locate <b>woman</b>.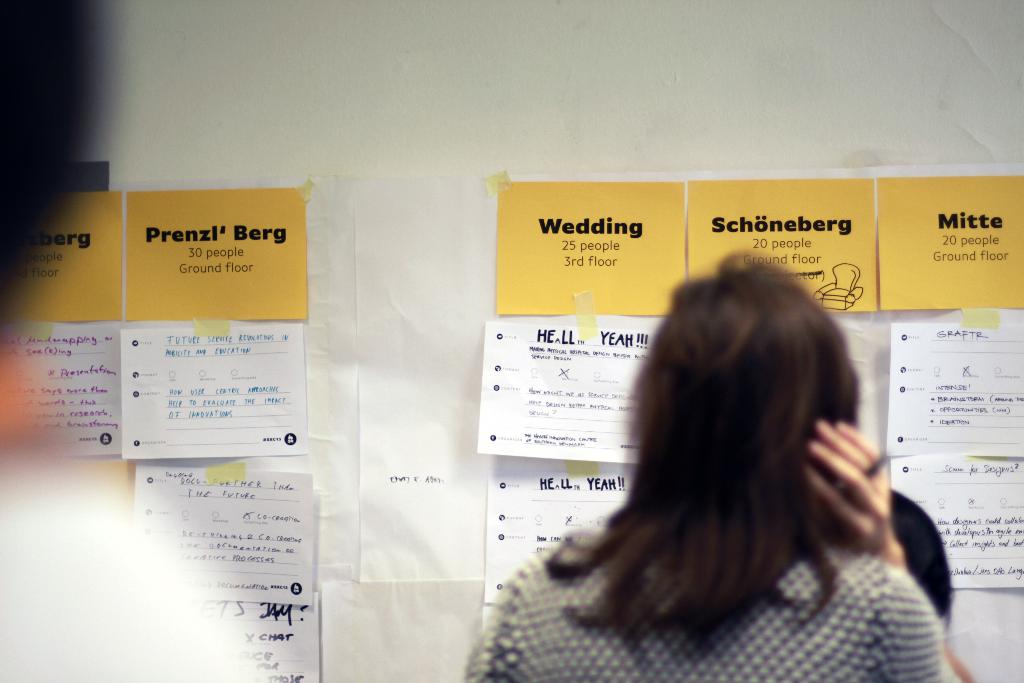
Bounding box: [left=470, top=236, right=937, bottom=682].
